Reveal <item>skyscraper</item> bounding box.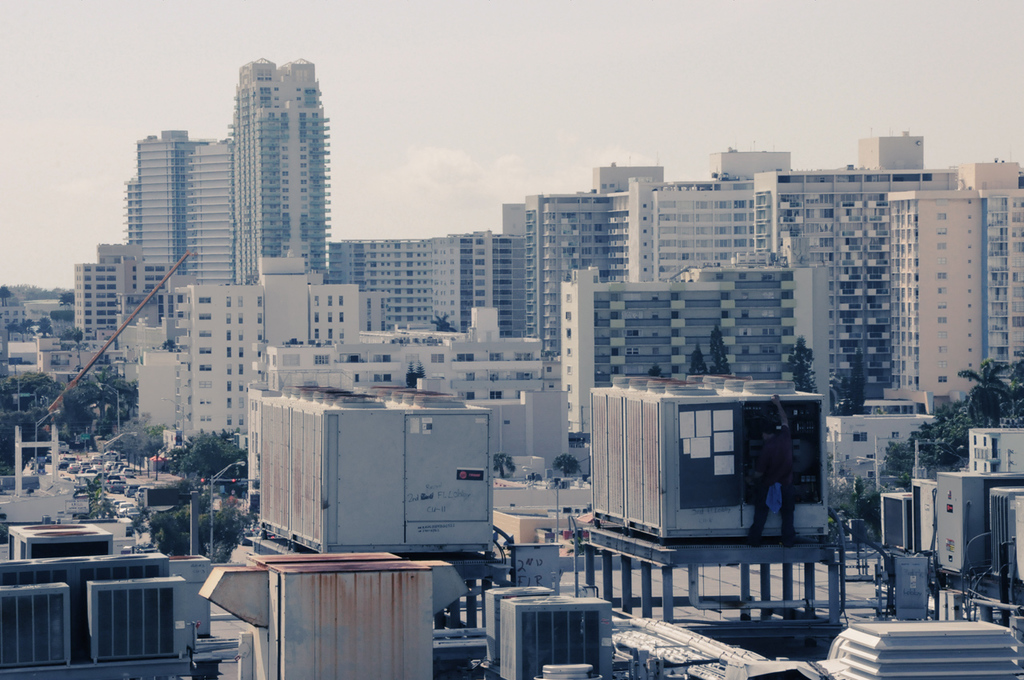
Revealed: x1=525 y1=160 x2=674 y2=350.
